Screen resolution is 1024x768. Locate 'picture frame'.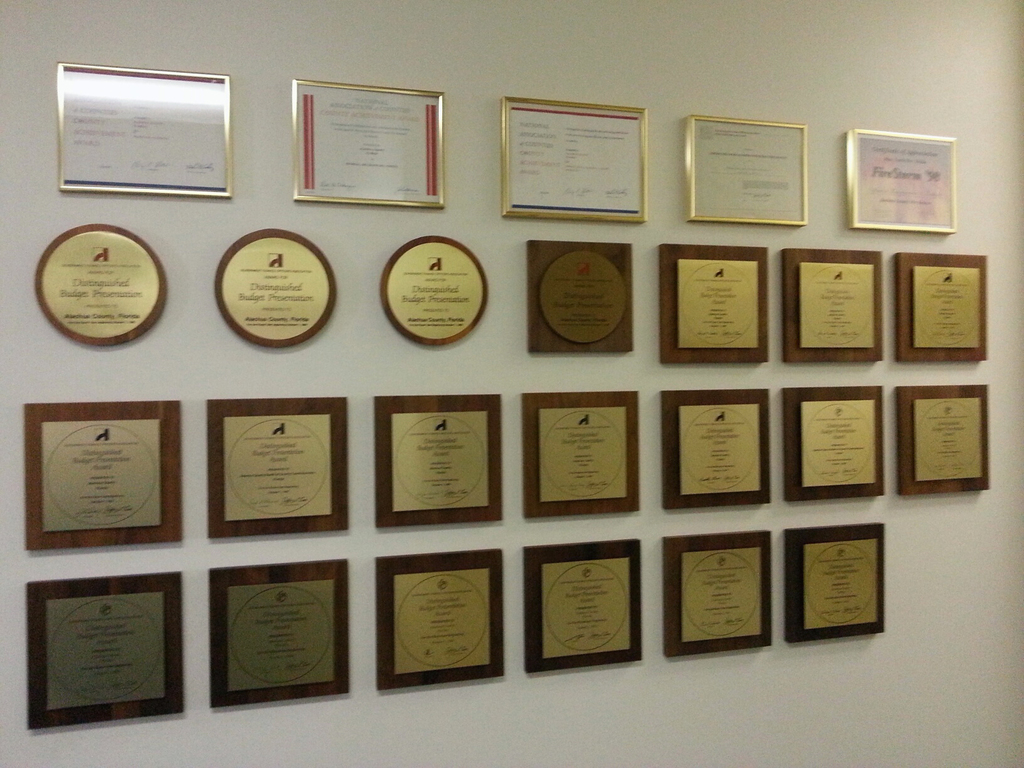
(left=517, top=540, right=643, bottom=668).
